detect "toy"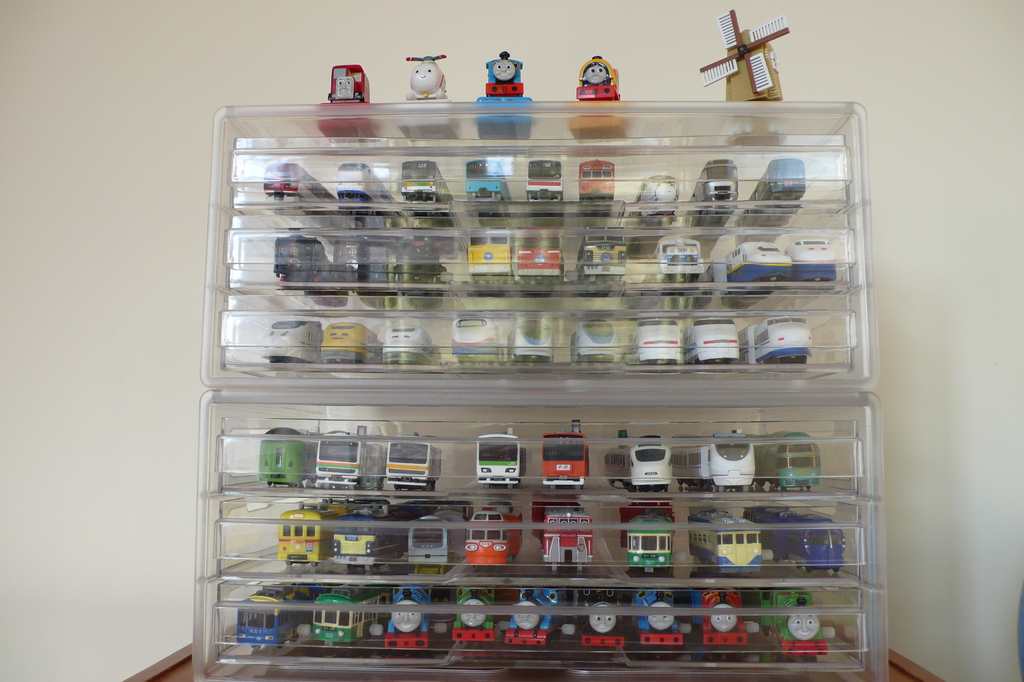
box=[541, 426, 585, 485]
